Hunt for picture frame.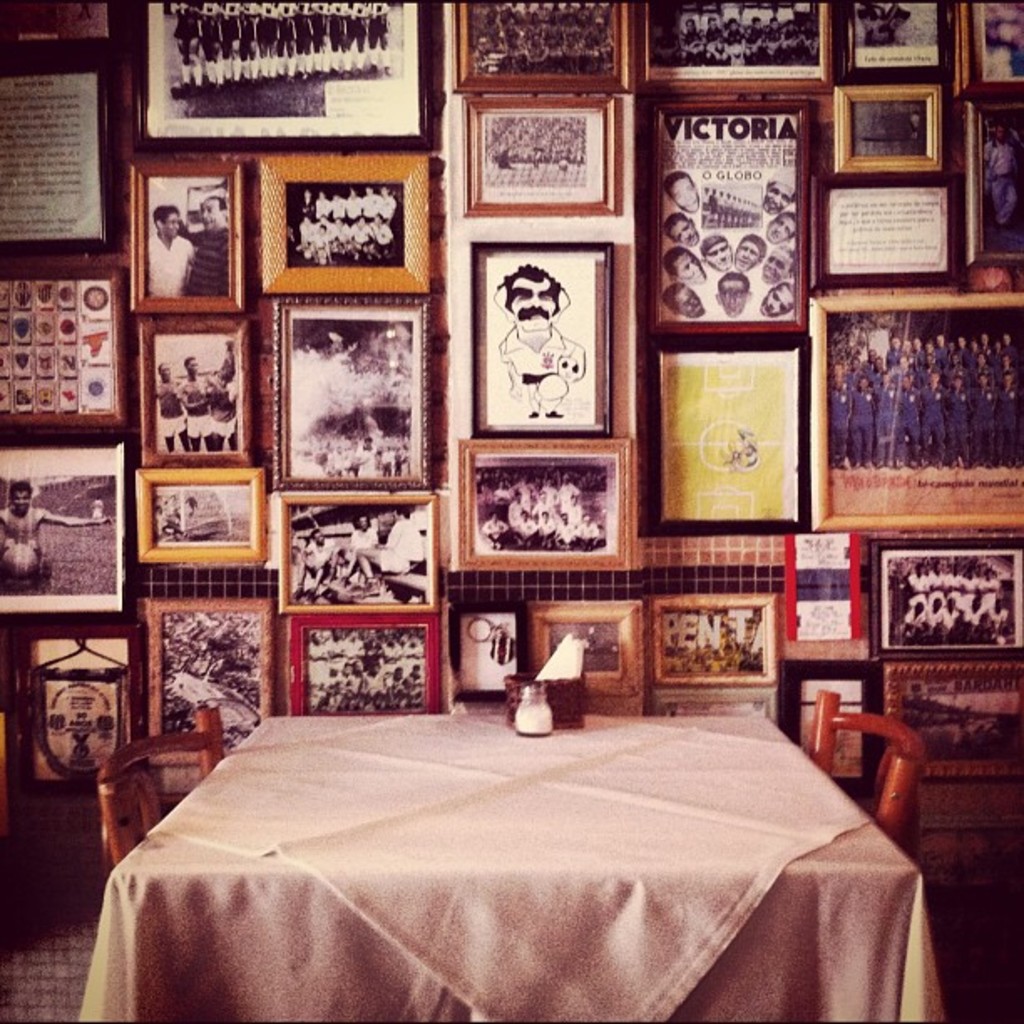
Hunted down at bbox(450, 596, 527, 713).
